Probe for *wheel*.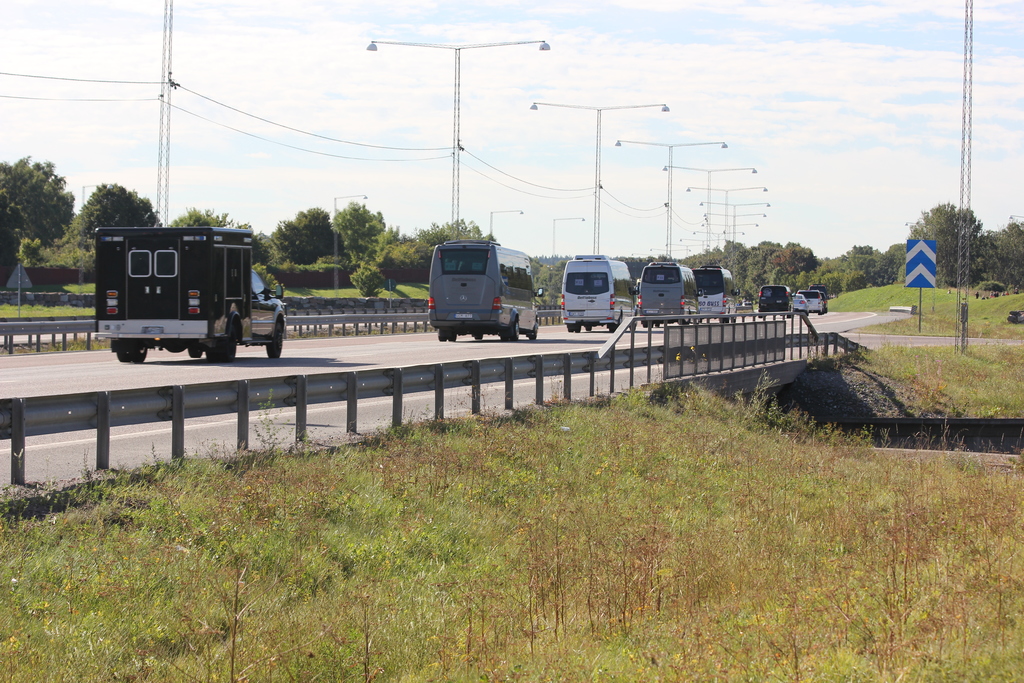
Probe result: x1=573, y1=322, x2=581, y2=336.
